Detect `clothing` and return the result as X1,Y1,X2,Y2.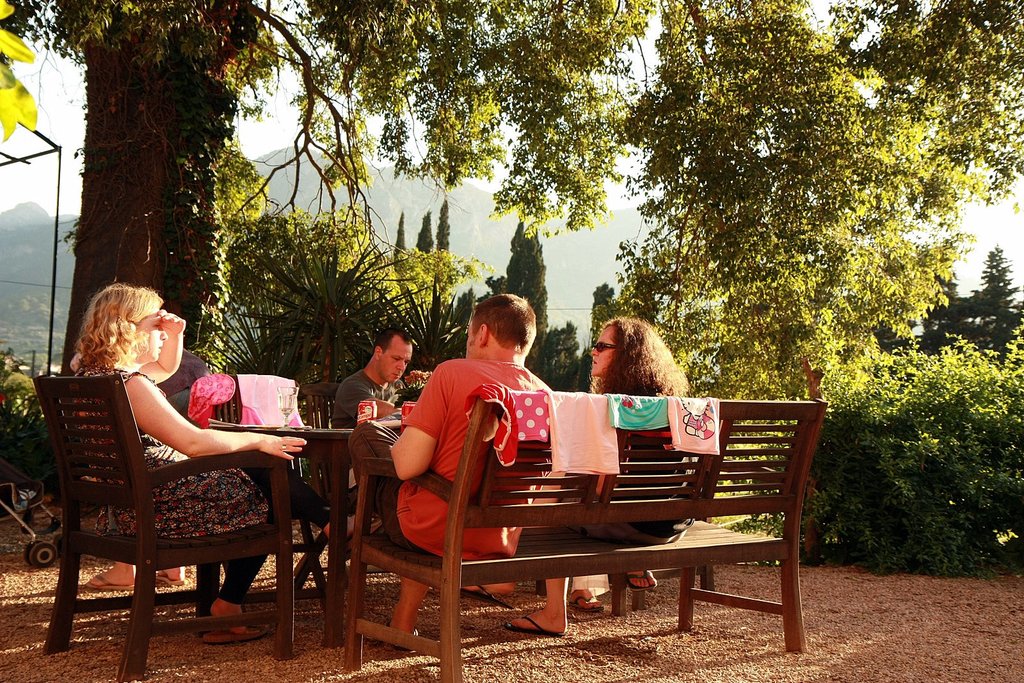
553,385,707,549.
